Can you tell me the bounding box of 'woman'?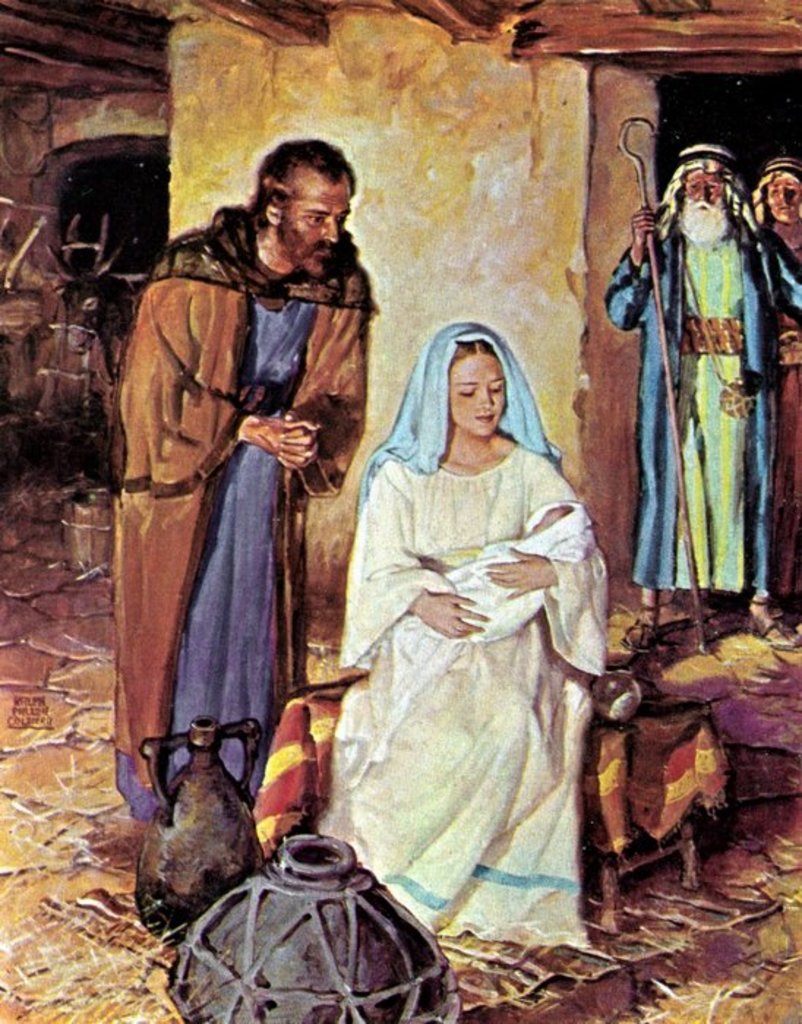
<region>321, 315, 607, 936</region>.
